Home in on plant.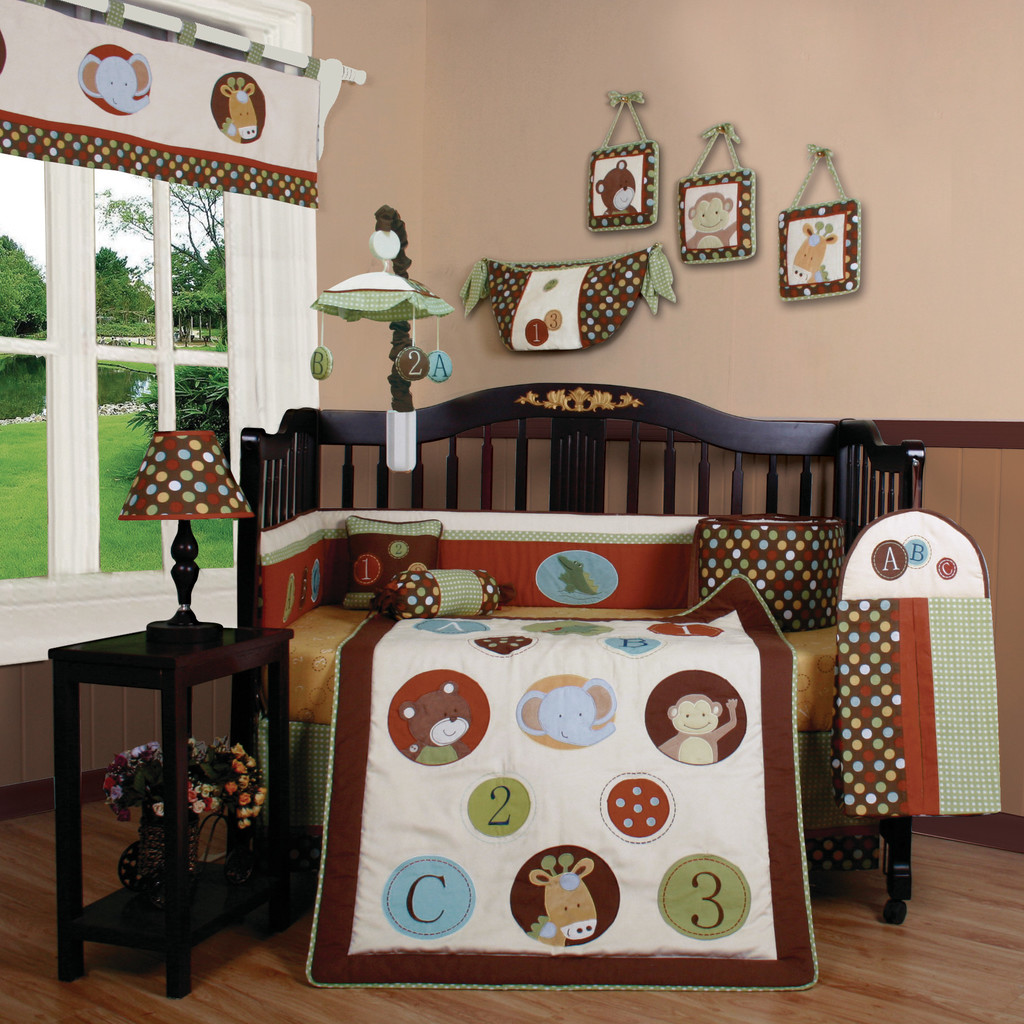
Homed in at <bbox>0, 396, 230, 574</bbox>.
